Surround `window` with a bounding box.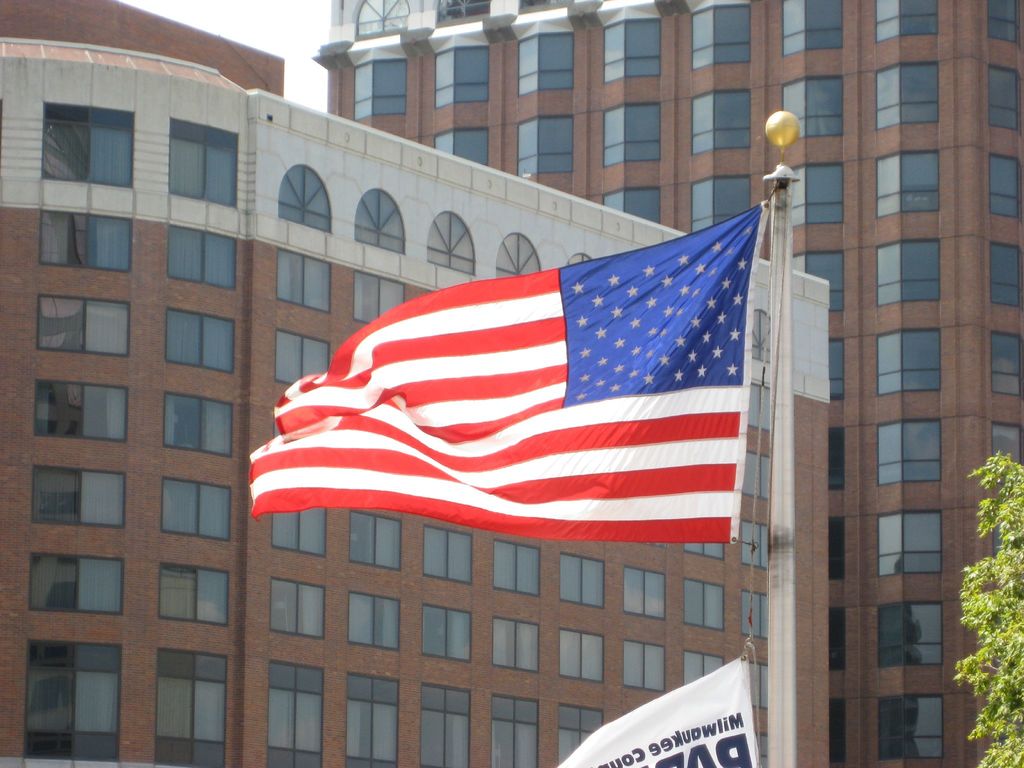
select_region(159, 478, 233, 547).
